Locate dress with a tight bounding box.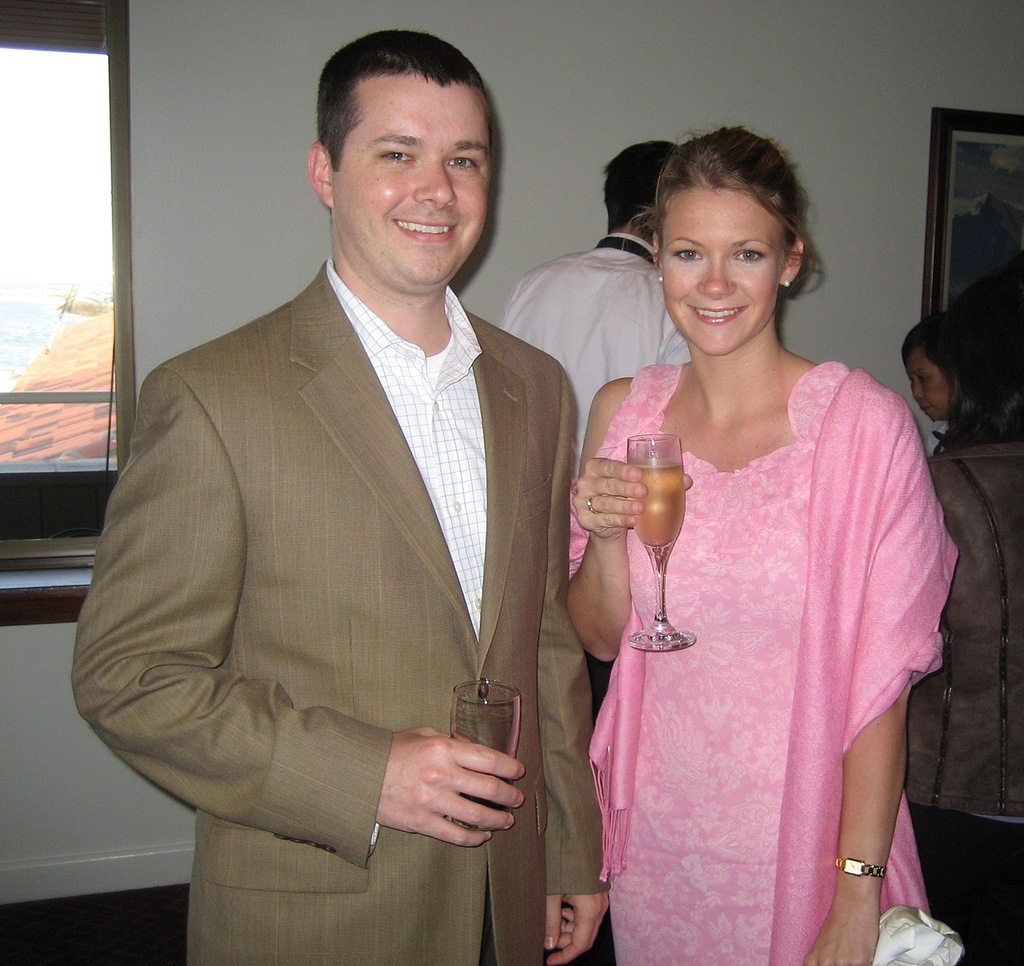
(x1=596, y1=363, x2=855, y2=963).
